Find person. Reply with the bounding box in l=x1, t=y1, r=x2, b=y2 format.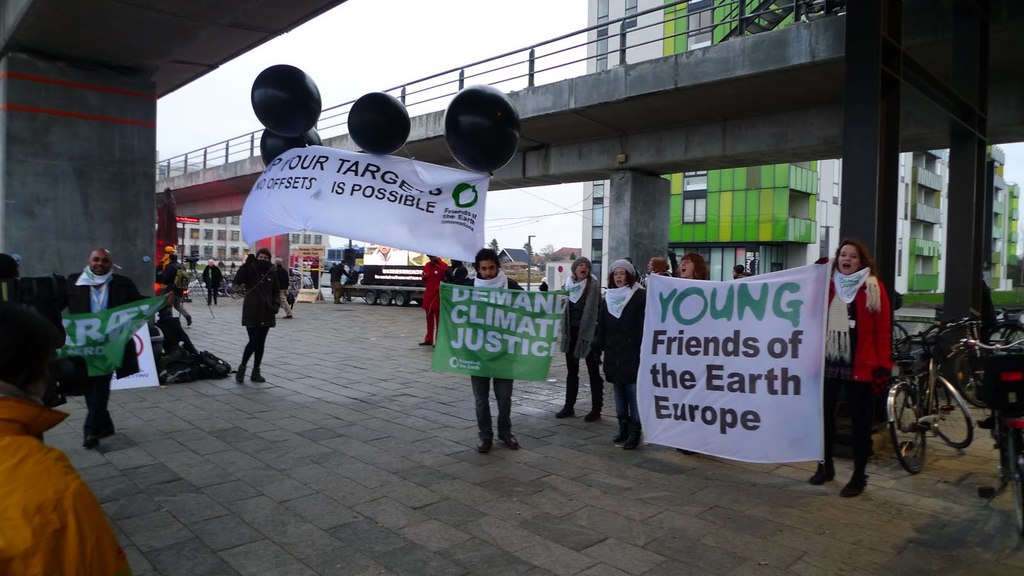
l=814, t=241, r=896, b=493.
